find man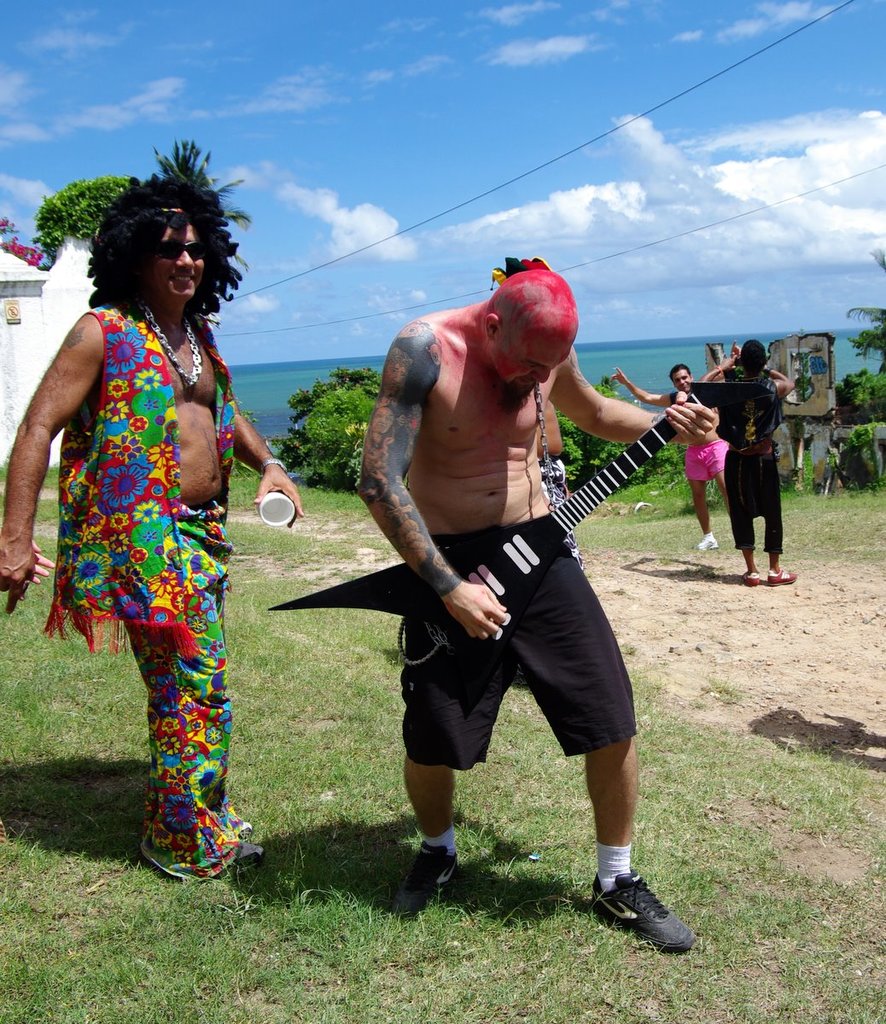
38 215 278 862
